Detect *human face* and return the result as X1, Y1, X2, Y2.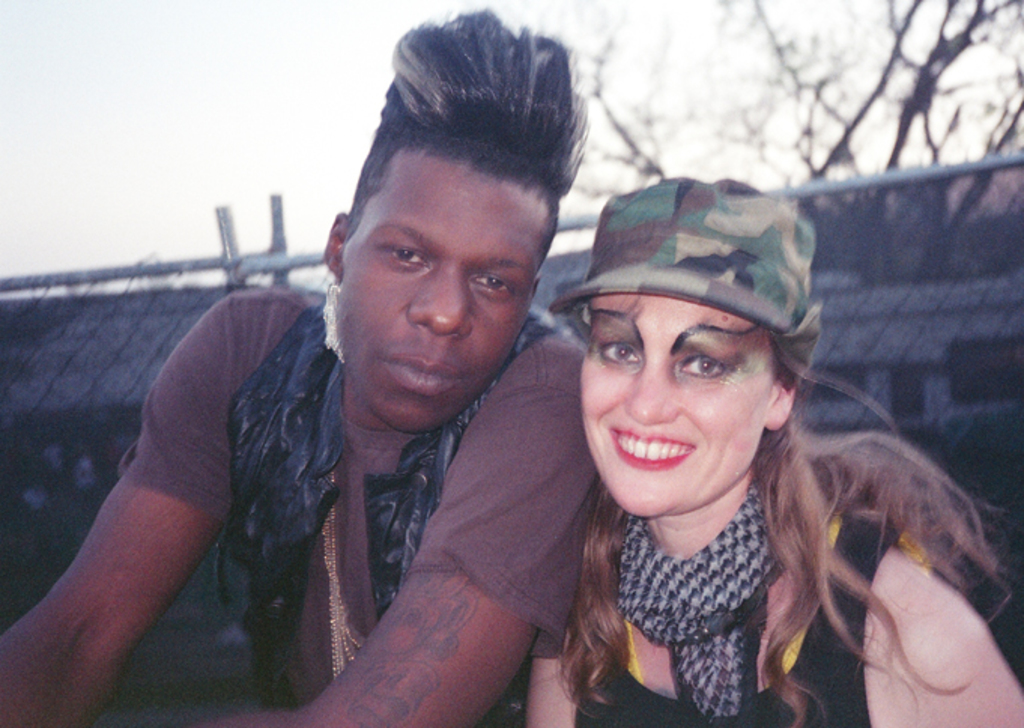
582, 296, 761, 514.
